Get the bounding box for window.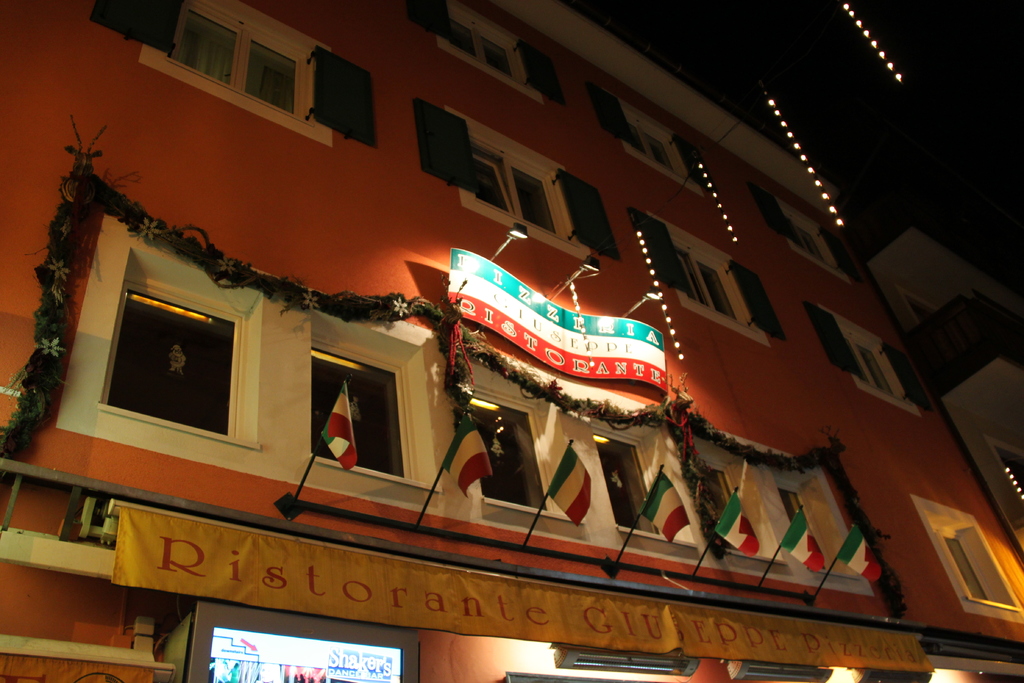
box=[687, 468, 742, 548].
